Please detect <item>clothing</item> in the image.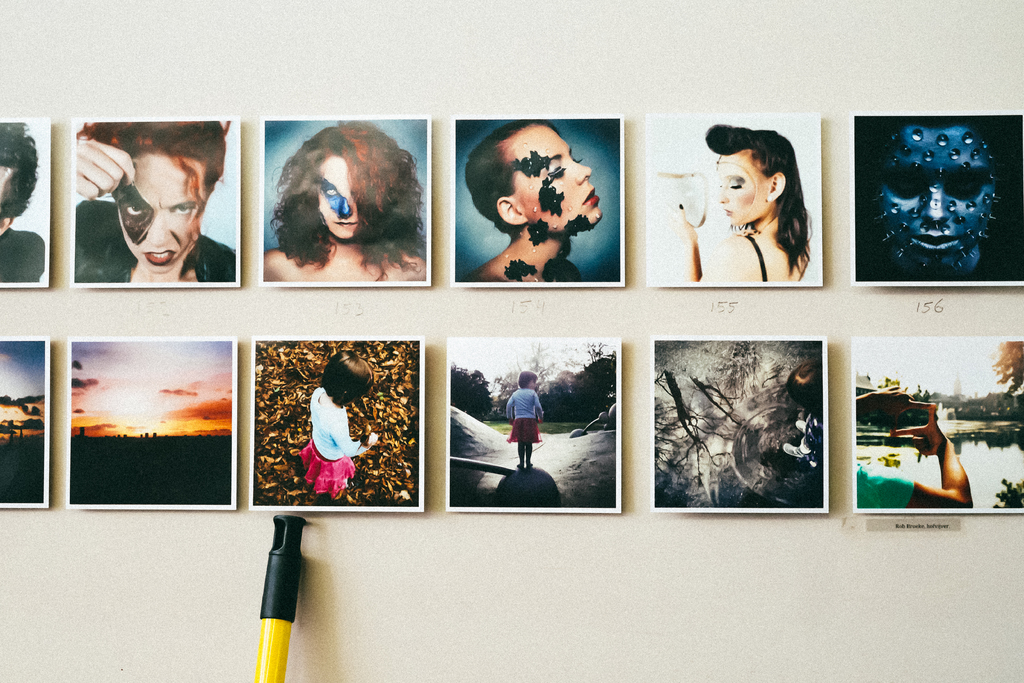
<box>291,373,361,499</box>.
